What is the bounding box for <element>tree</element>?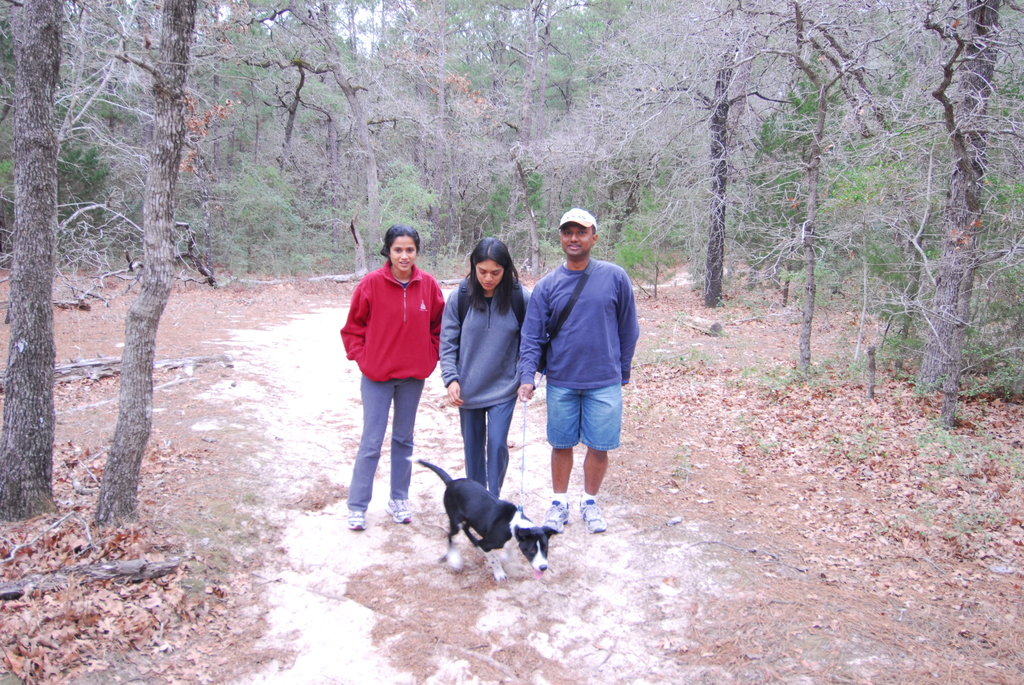
760:0:932:383.
